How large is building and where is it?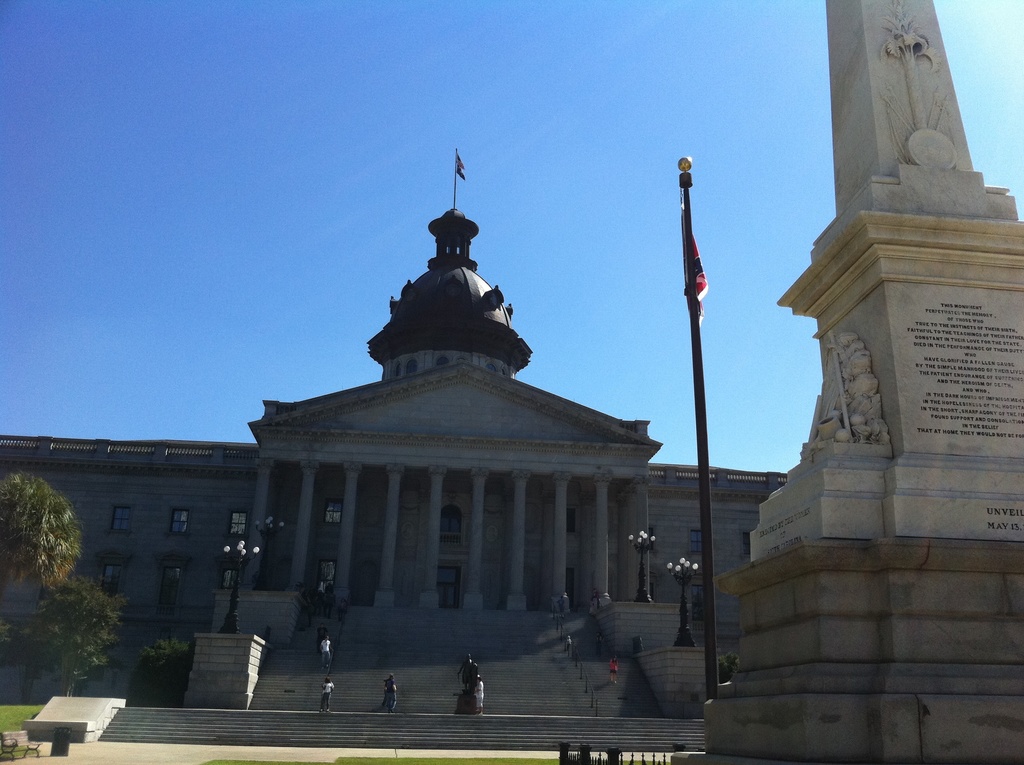
Bounding box: [0,207,787,647].
